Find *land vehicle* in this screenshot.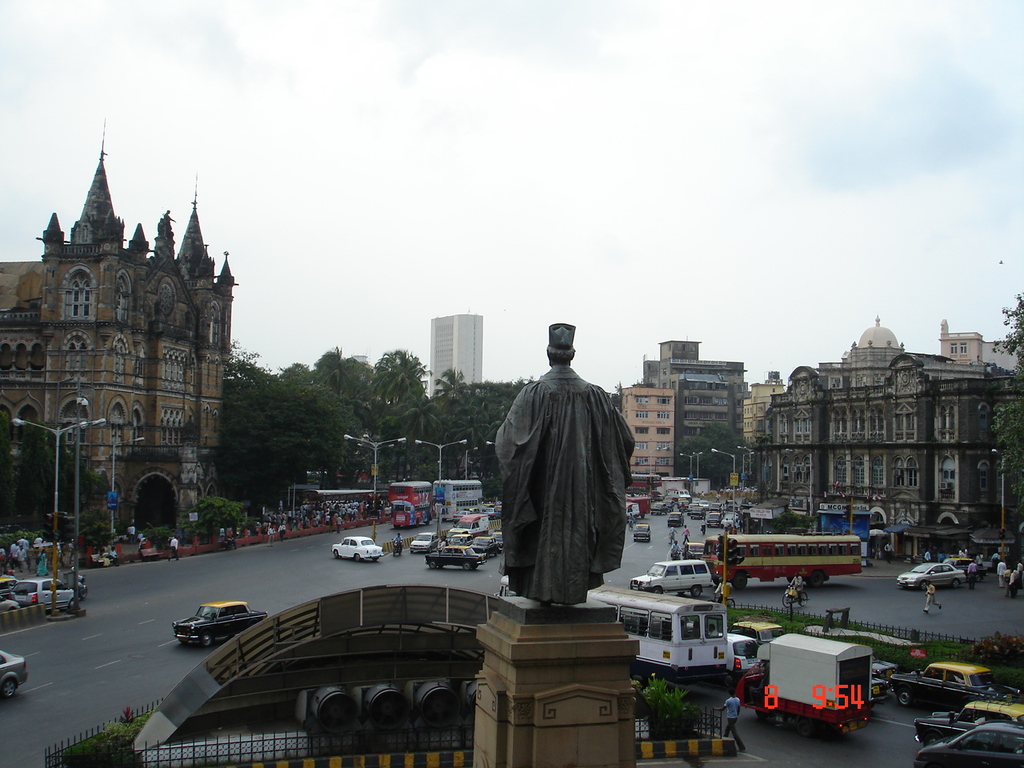
The bounding box for *land vehicle* is {"x1": 301, "y1": 487, "x2": 376, "y2": 509}.
